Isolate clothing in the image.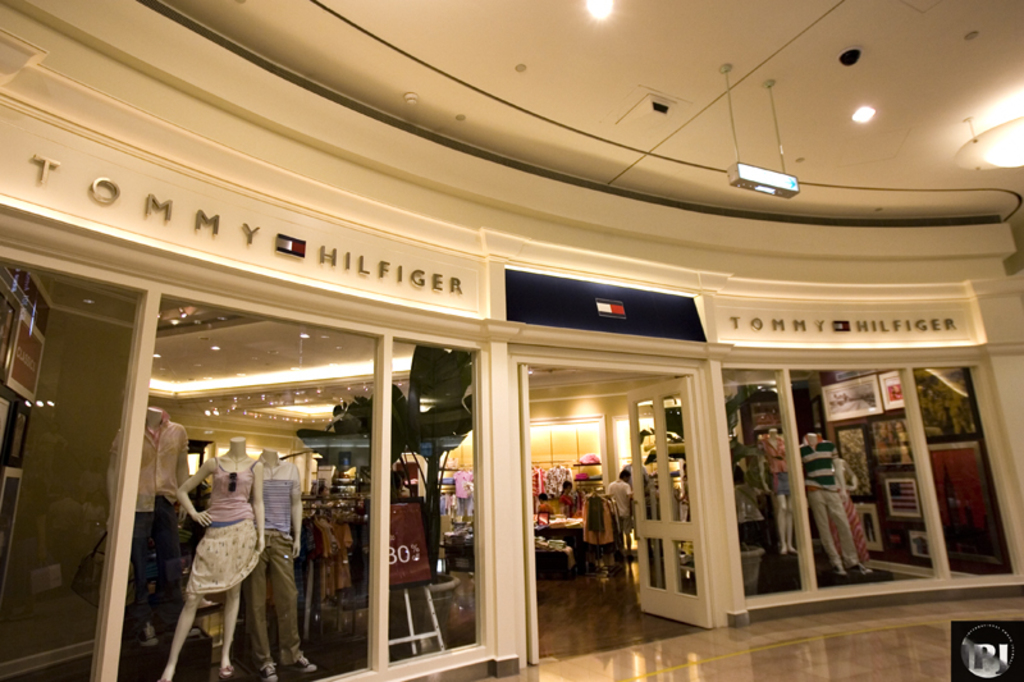
Isolated region: (x1=580, y1=488, x2=613, y2=539).
